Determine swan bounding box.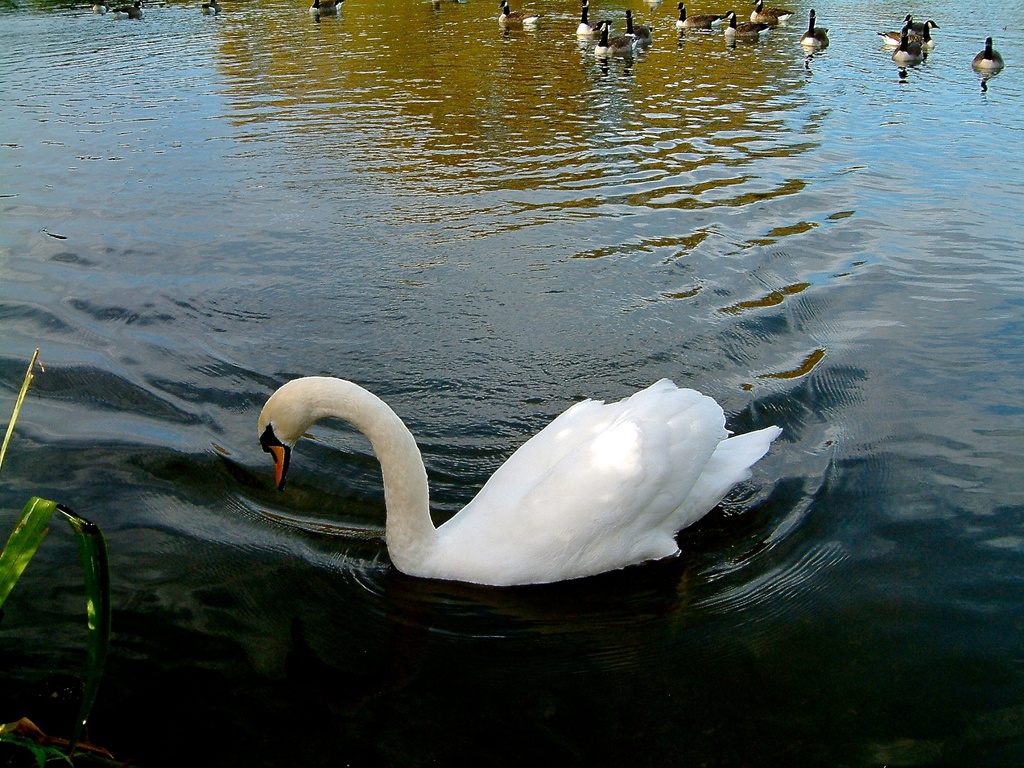
Determined: <bbox>92, 0, 109, 16</bbox>.
